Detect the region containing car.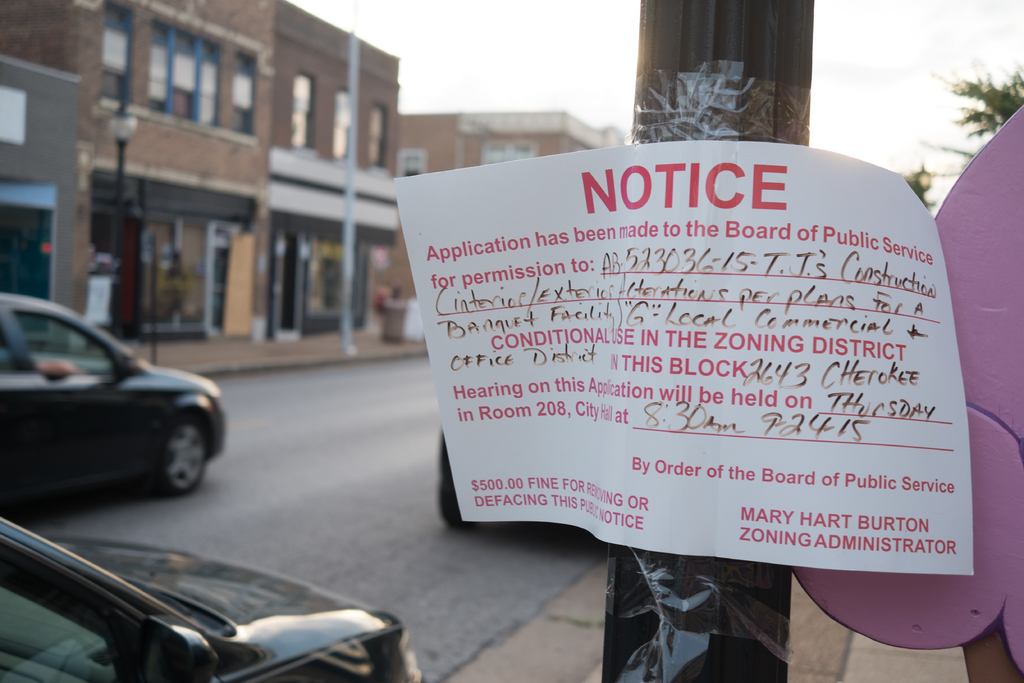
l=0, t=299, r=230, b=519.
